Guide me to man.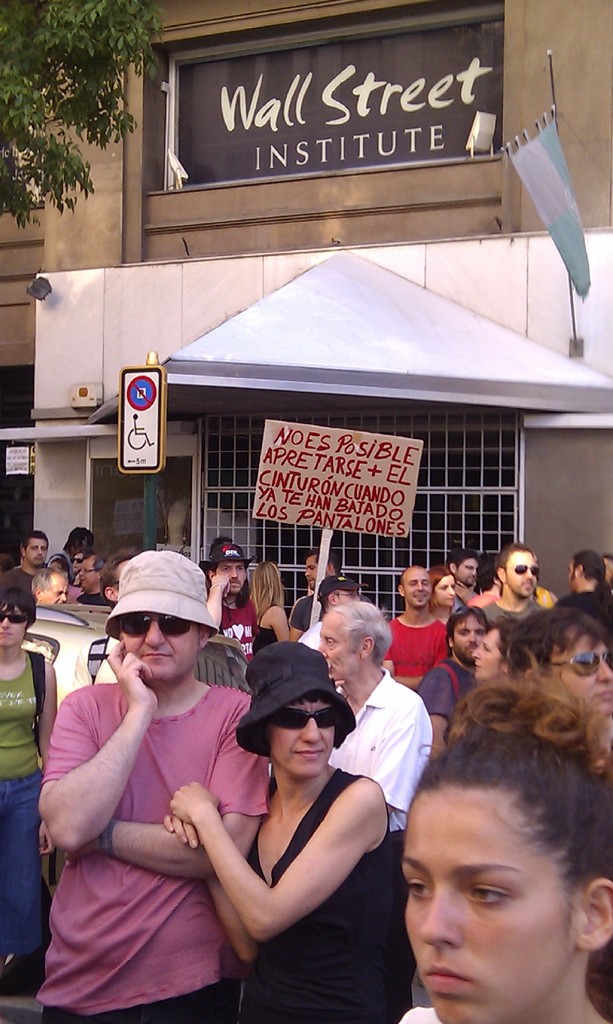
Guidance: (x1=202, y1=541, x2=261, y2=664).
